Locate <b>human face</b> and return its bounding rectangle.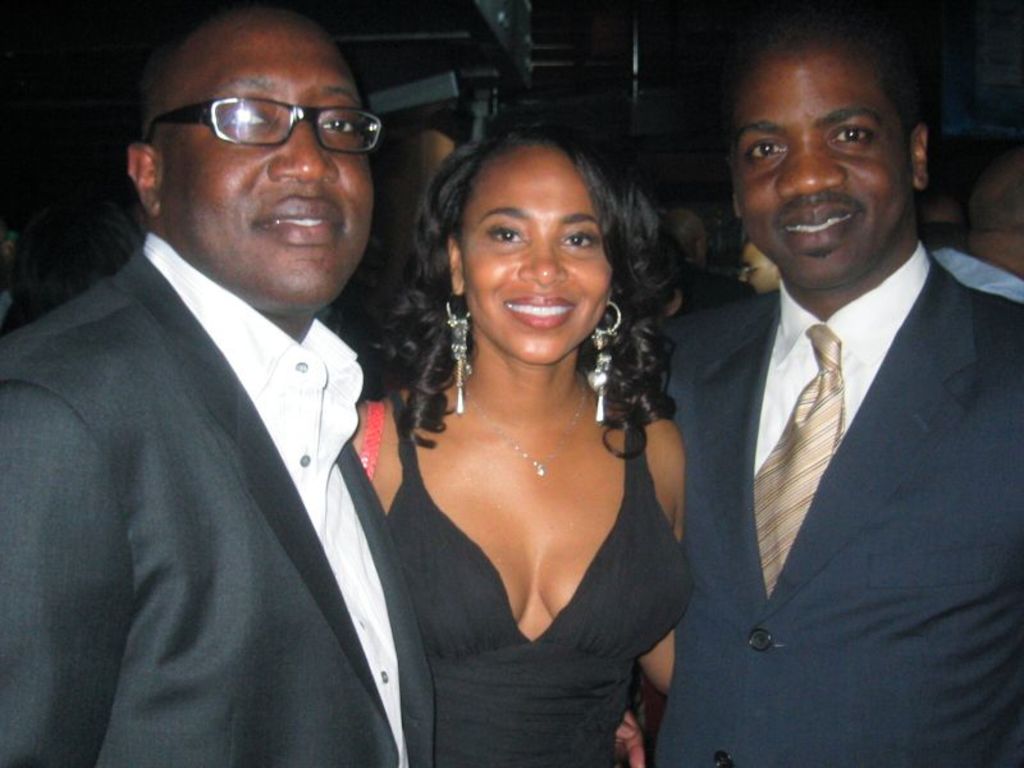
(x1=155, y1=13, x2=369, y2=306).
